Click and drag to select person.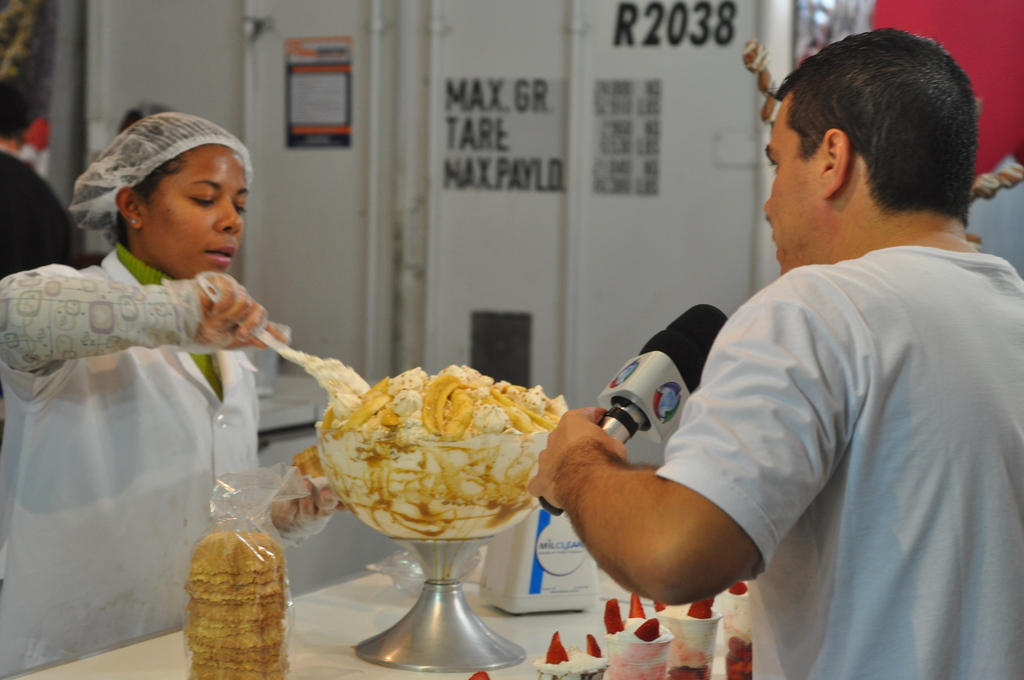
Selection: <box>524,32,1023,679</box>.
